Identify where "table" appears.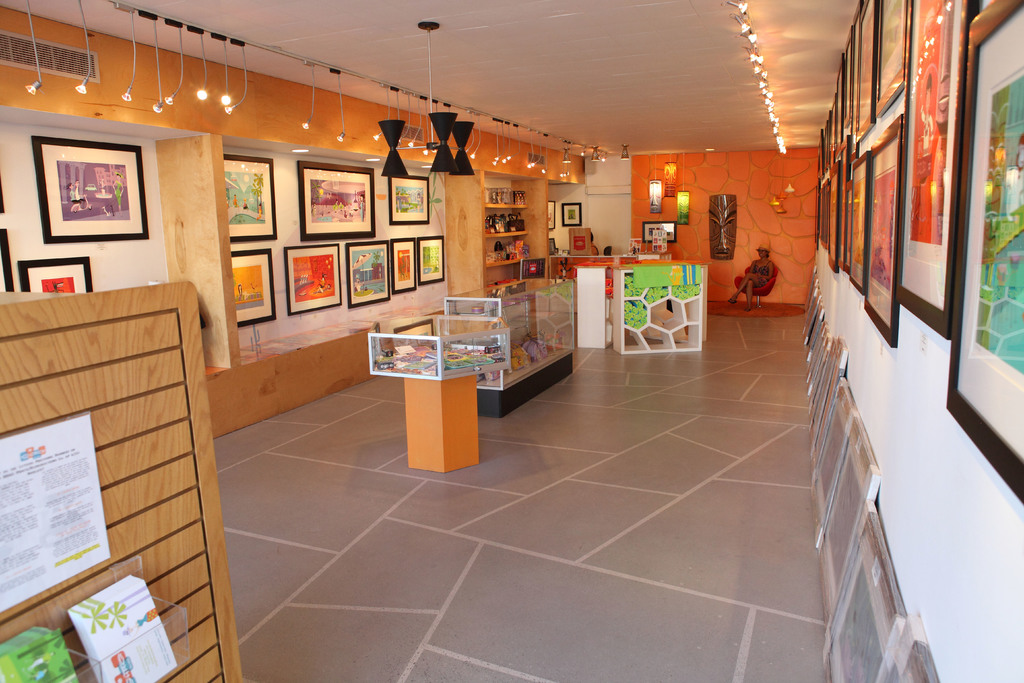
Appears at 611 262 701 354.
